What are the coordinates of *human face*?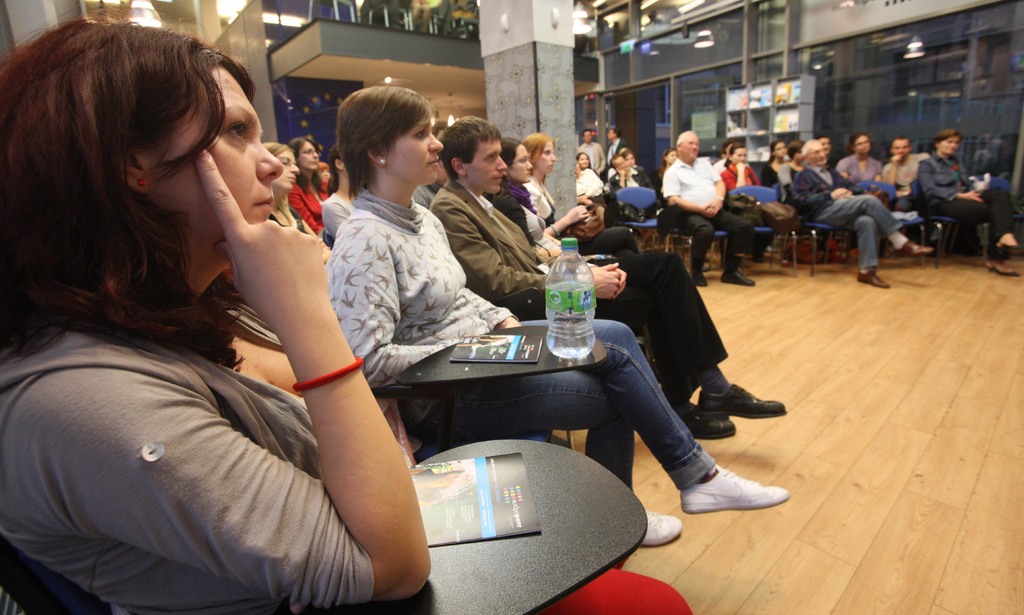
bbox=(510, 145, 531, 179).
